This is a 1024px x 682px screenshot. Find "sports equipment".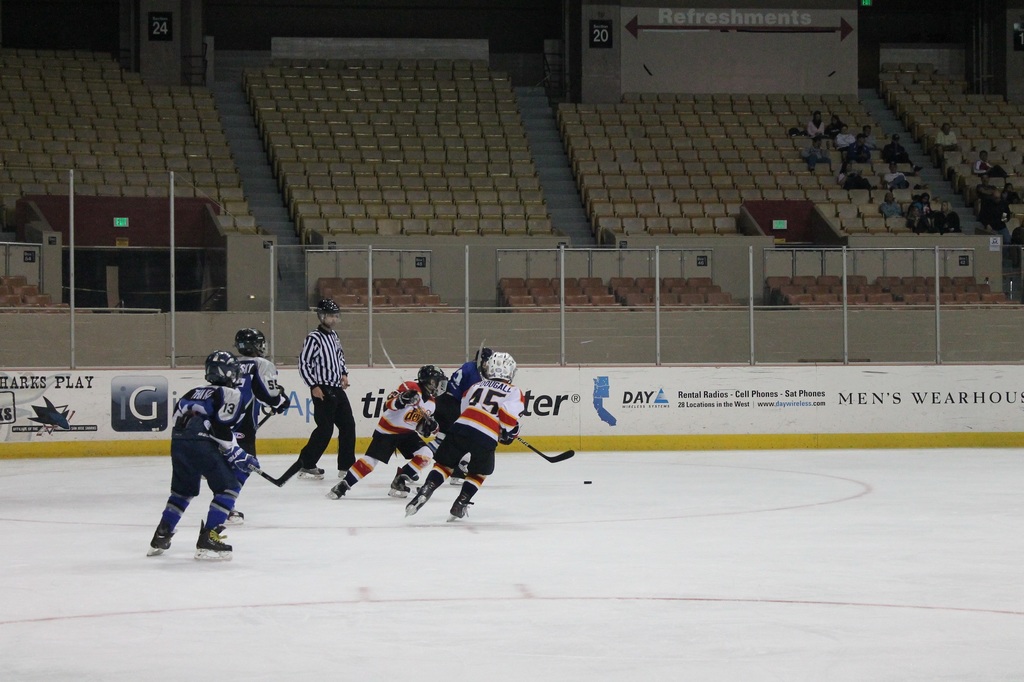
Bounding box: crop(191, 523, 229, 561).
